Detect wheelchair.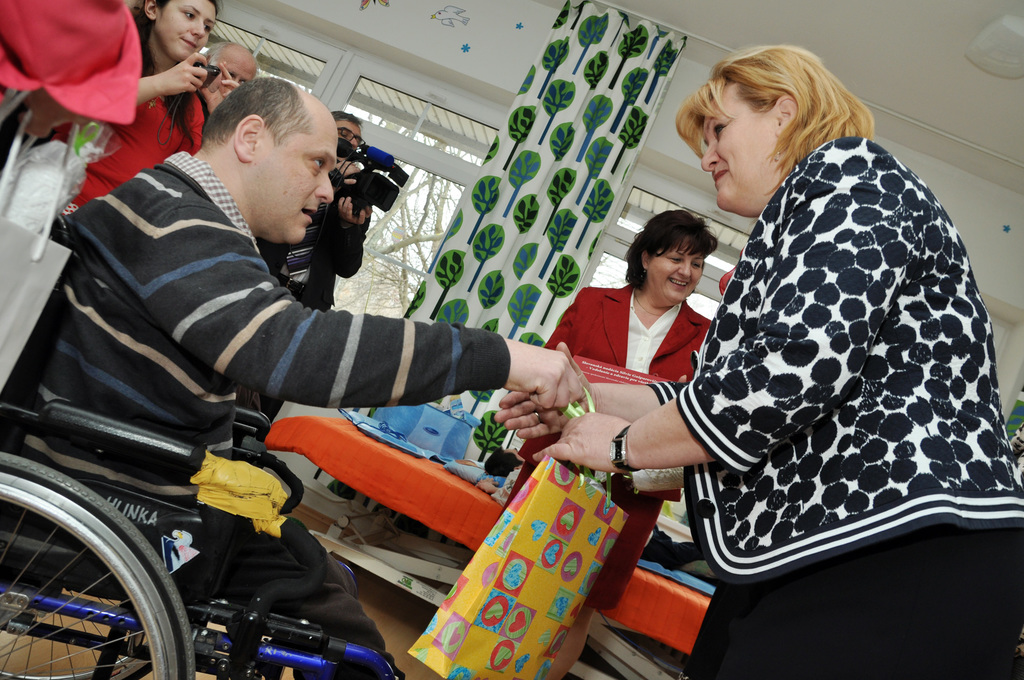
Detected at [left=0, top=403, right=403, bottom=679].
